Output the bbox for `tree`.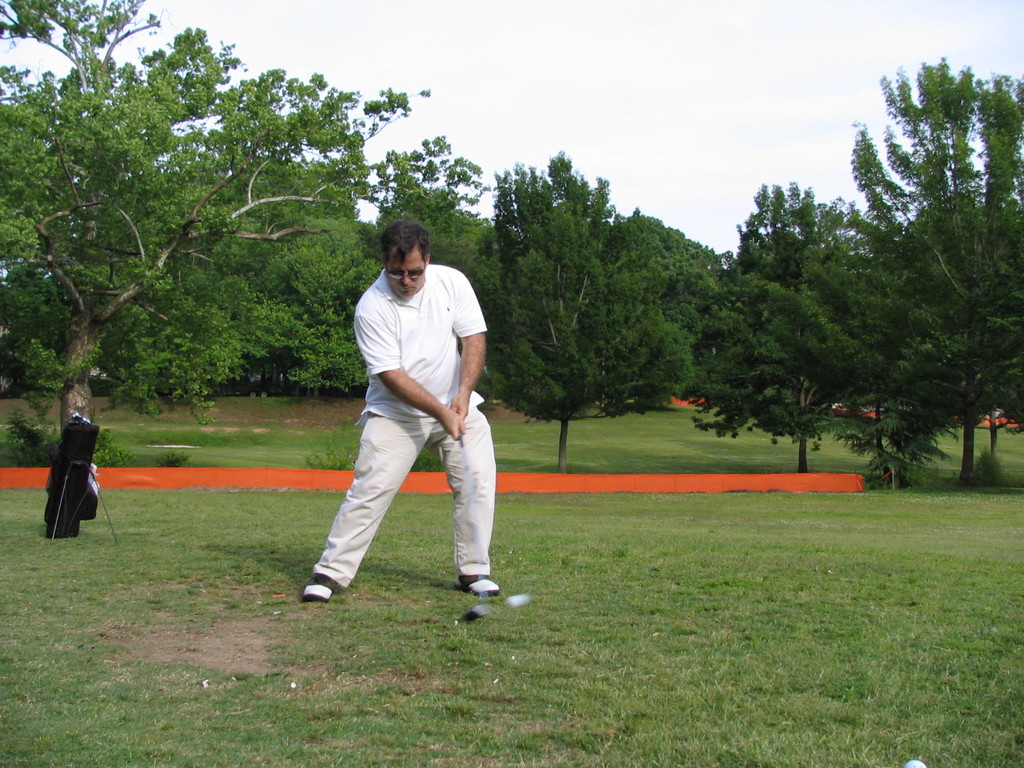
l=829, t=45, r=1012, b=506.
